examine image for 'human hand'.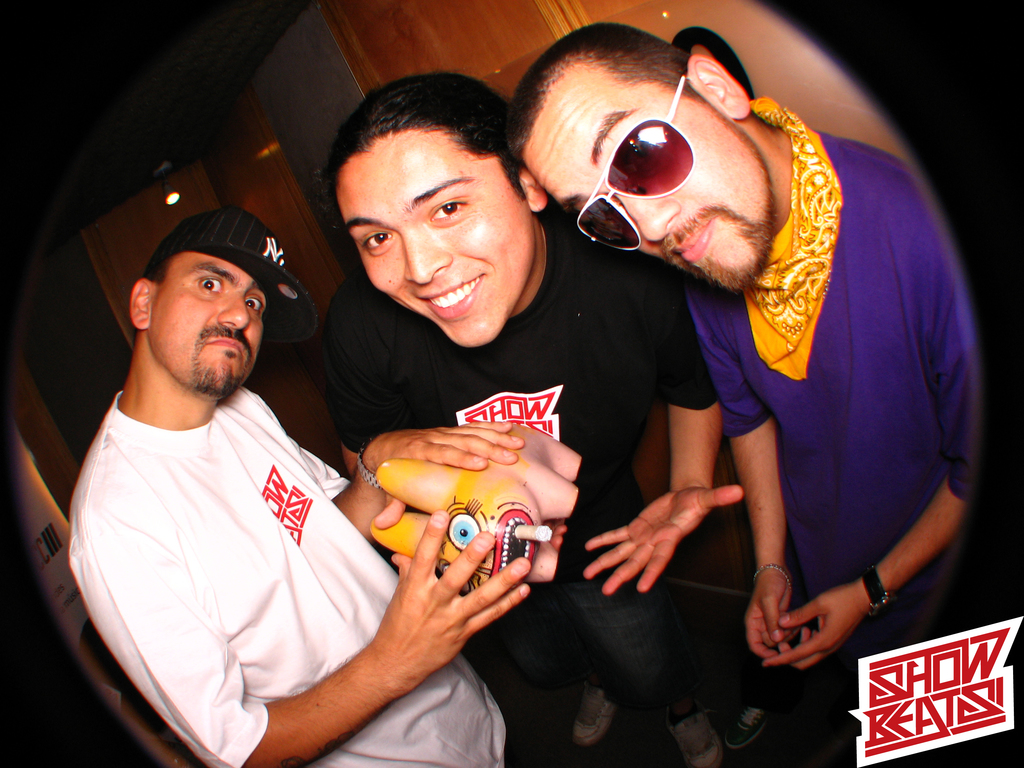
Examination result: (744,566,803,661).
